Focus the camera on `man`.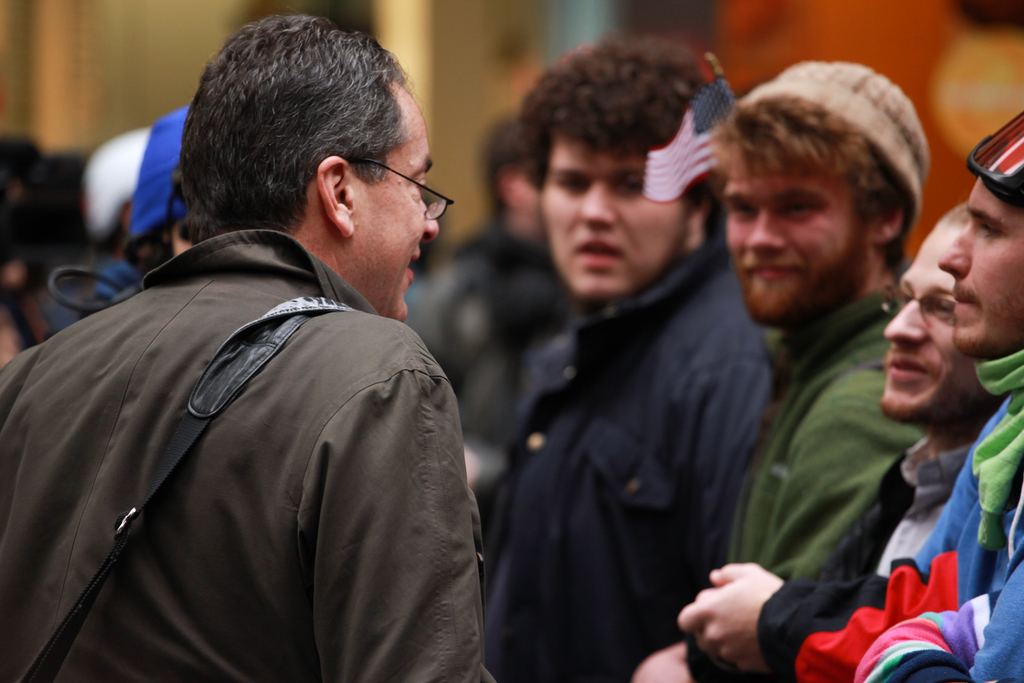
Focus region: x1=22, y1=33, x2=532, y2=679.
